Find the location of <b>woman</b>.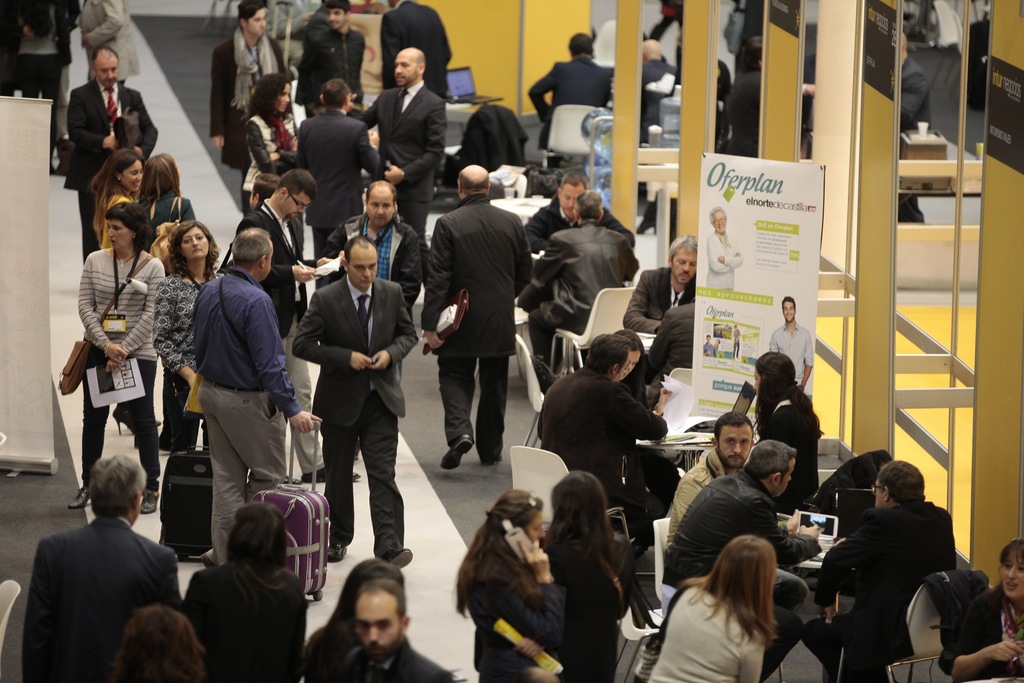
Location: left=85, top=148, right=147, bottom=251.
